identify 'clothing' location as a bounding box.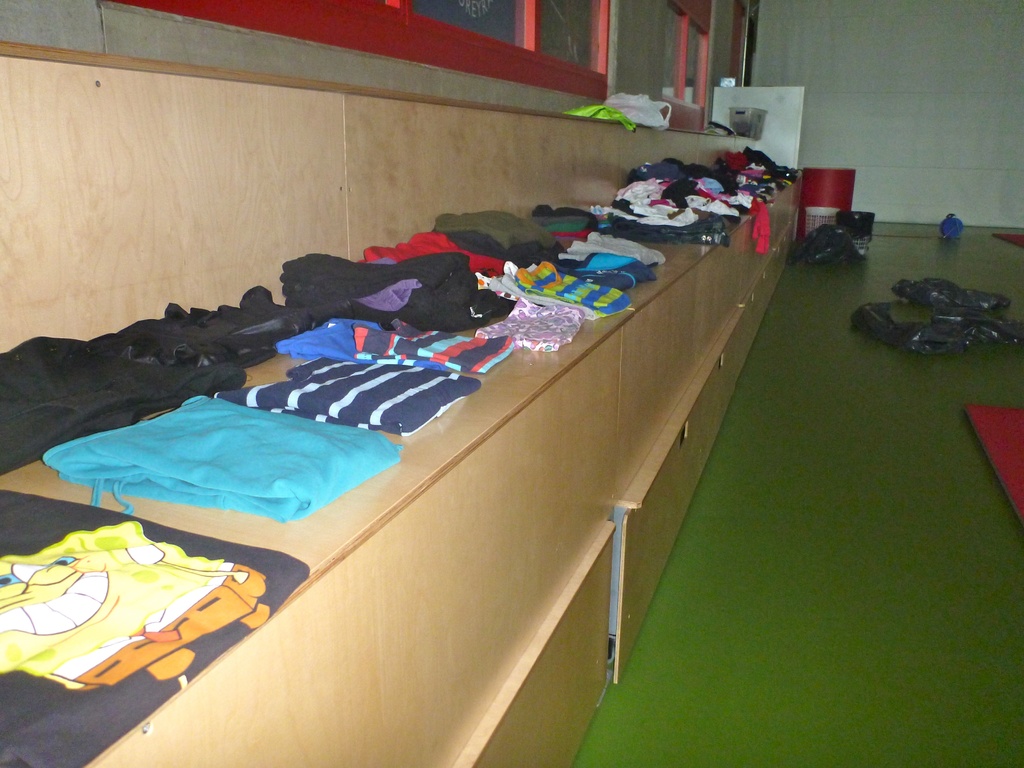
crop(47, 396, 399, 518).
